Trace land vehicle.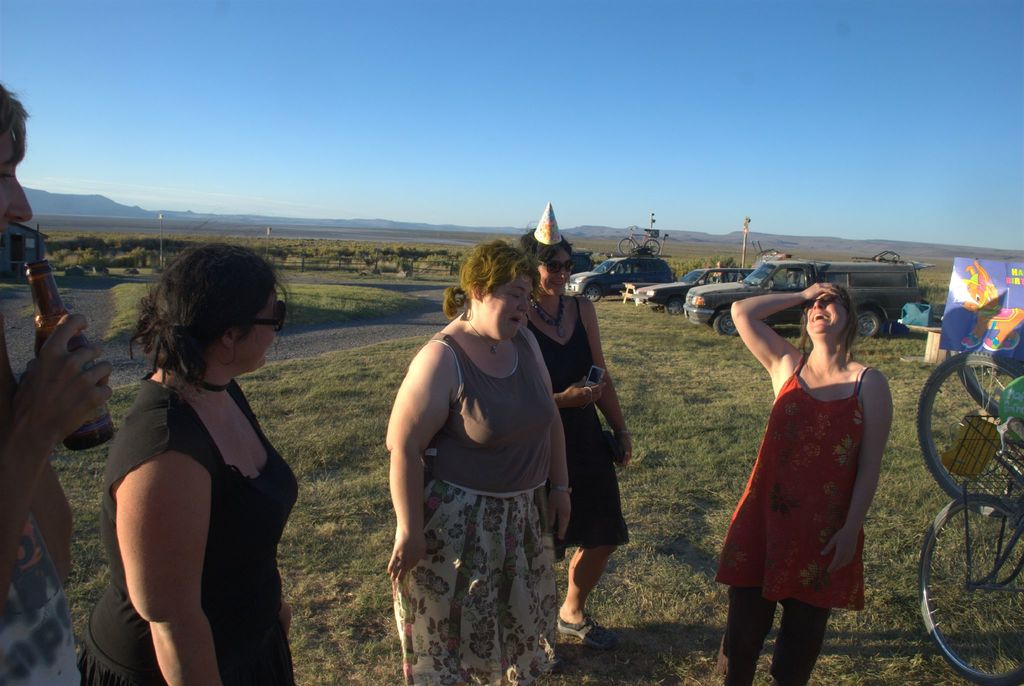
Traced to (left=622, top=223, right=662, bottom=252).
